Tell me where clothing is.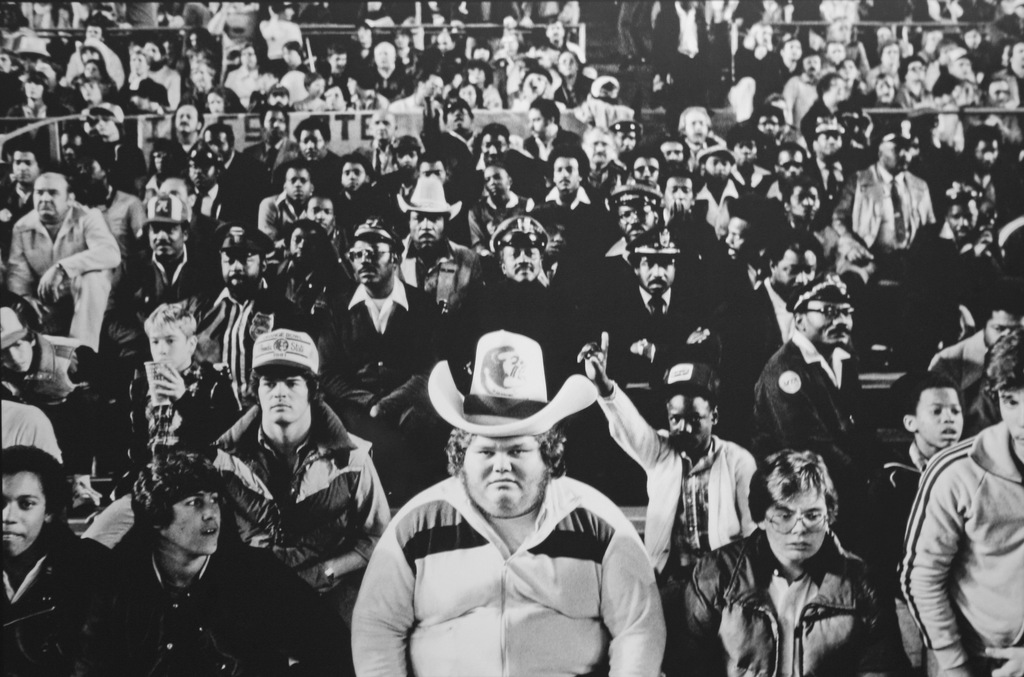
clothing is at x1=0, y1=190, x2=117, y2=353.
